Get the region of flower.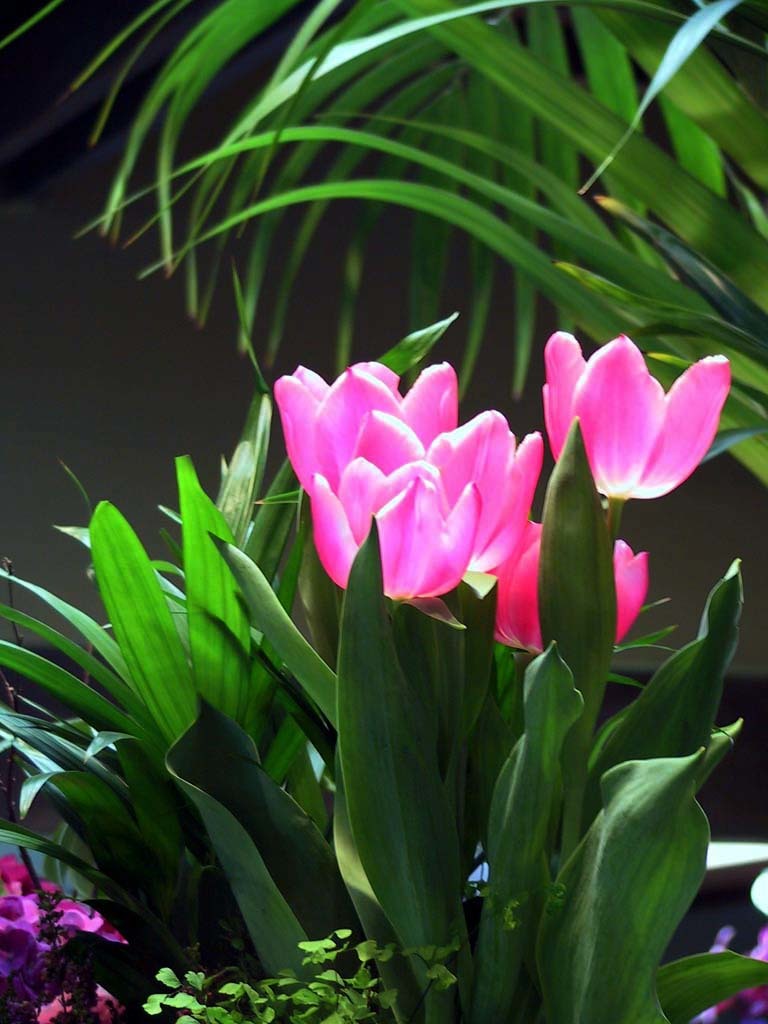
490 534 648 646.
